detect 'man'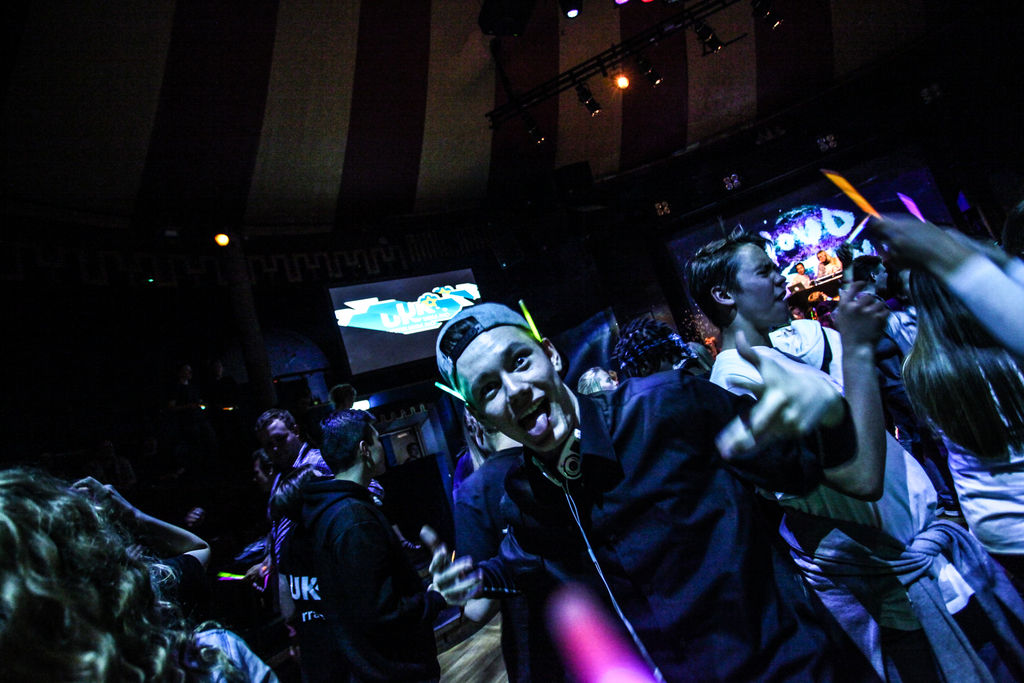
Rect(420, 295, 878, 682)
